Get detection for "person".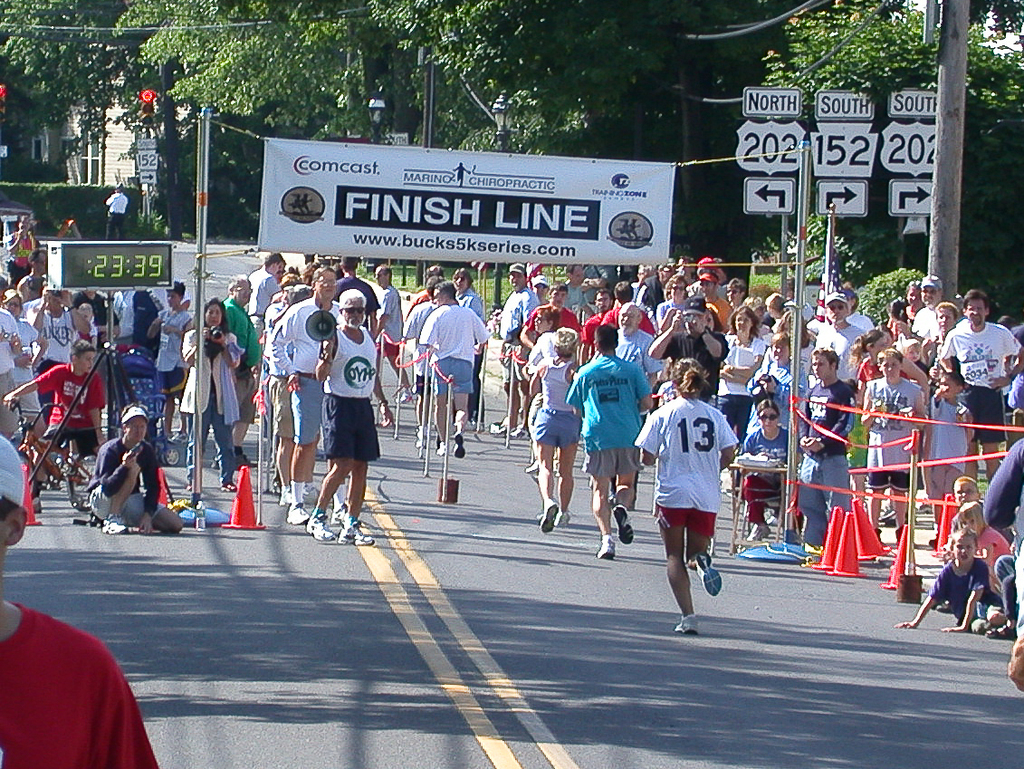
Detection: {"x1": 0, "y1": 436, "x2": 158, "y2": 768}.
